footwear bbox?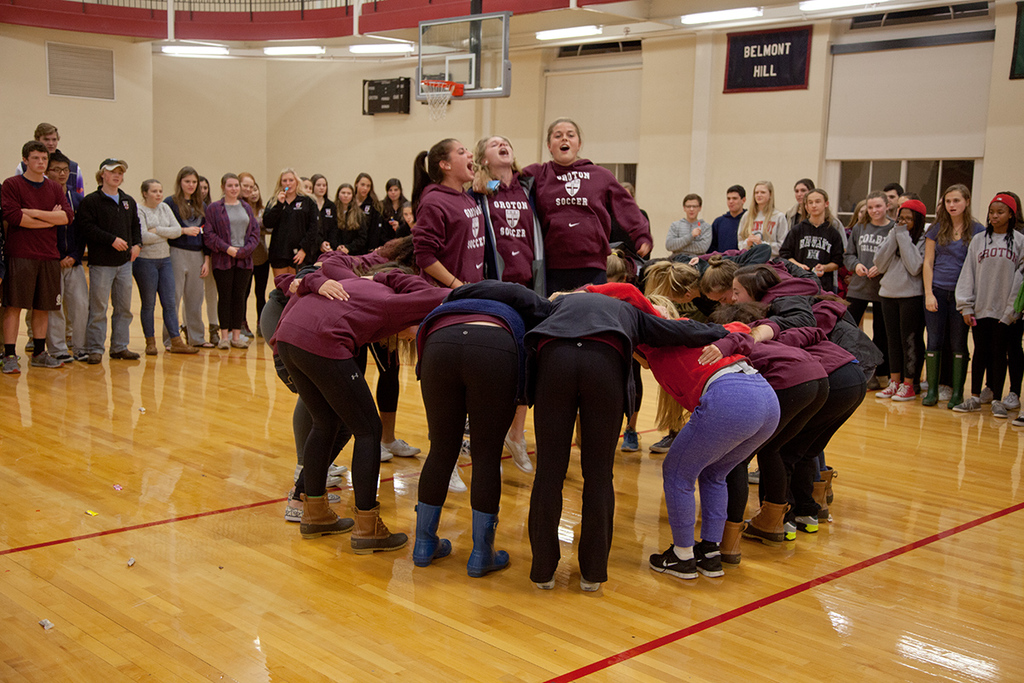
x1=410, y1=505, x2=452, y2=569
